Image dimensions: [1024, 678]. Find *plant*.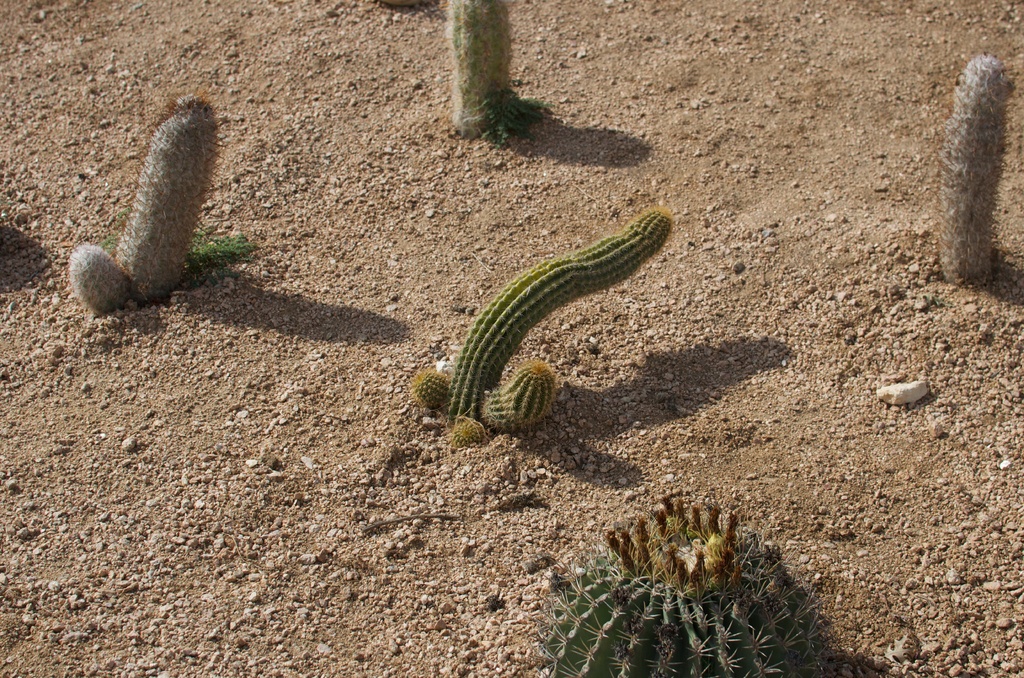
(left=529, top=496, right=829, bottom=677).
